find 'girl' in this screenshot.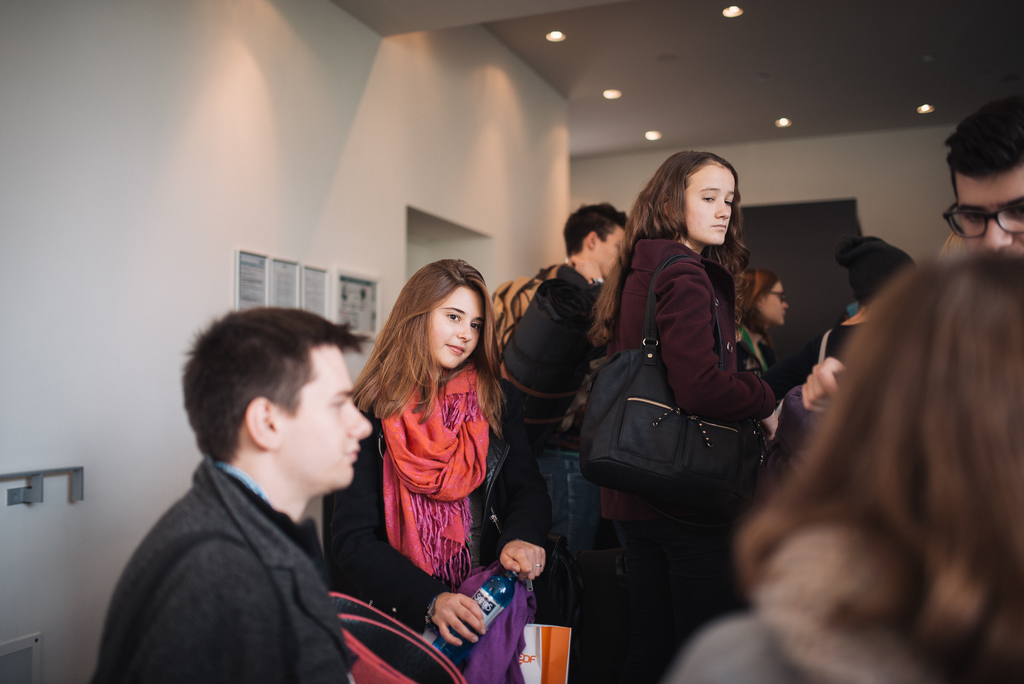
The bounding box for 'girl' is x1=320 y1=257 x2=548 y2=683.
